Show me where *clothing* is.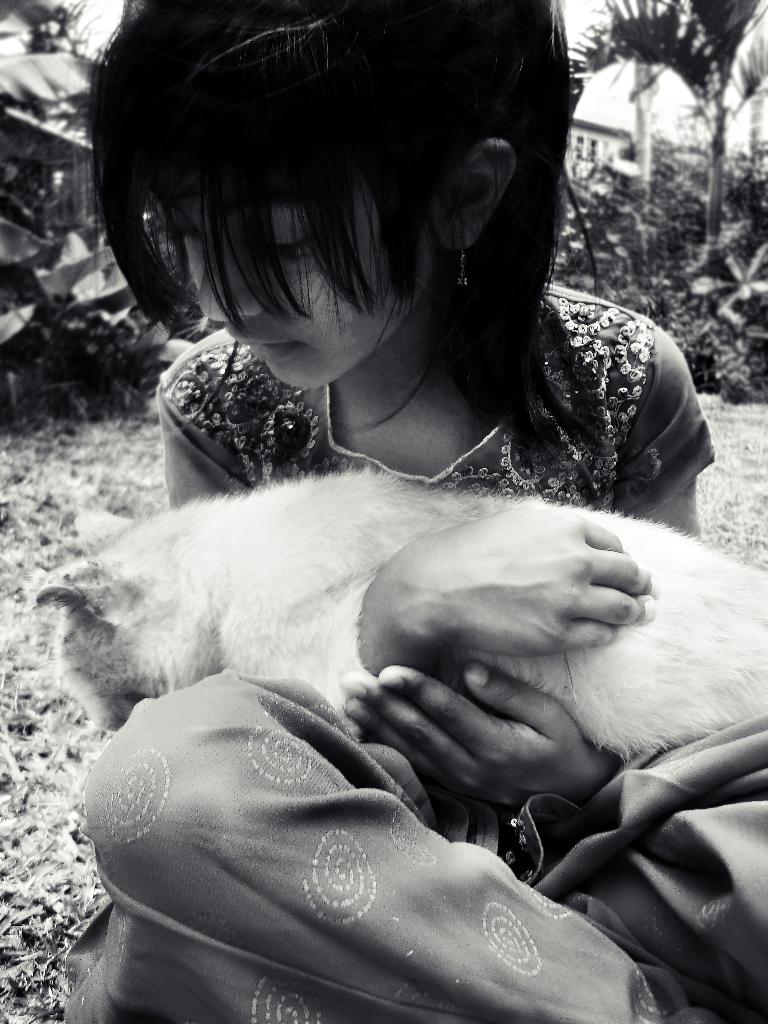
*clothing* is at 60, 272, 767, 1023.
